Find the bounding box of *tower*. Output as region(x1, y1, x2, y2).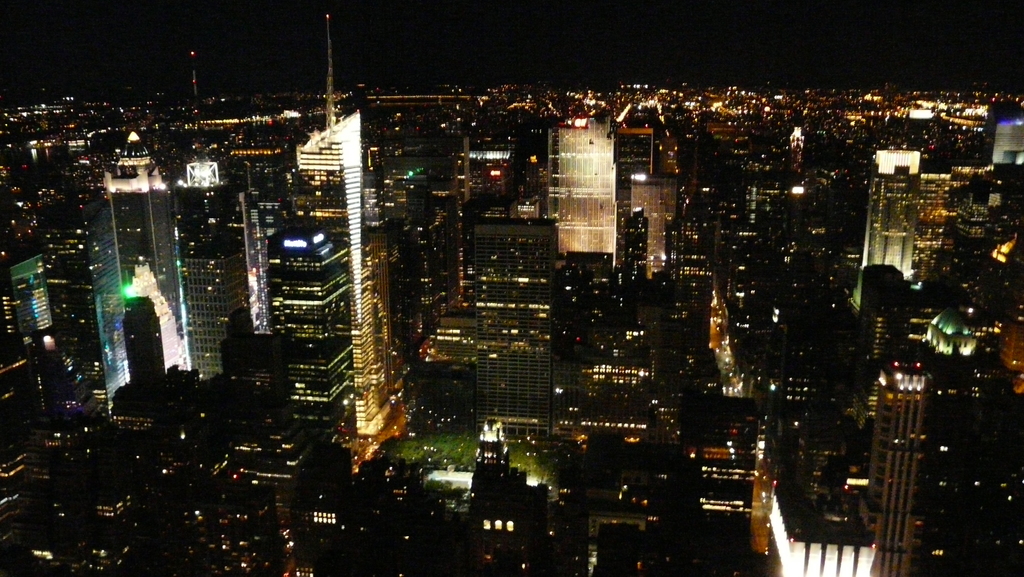
region(663, 209, 718, 283).
